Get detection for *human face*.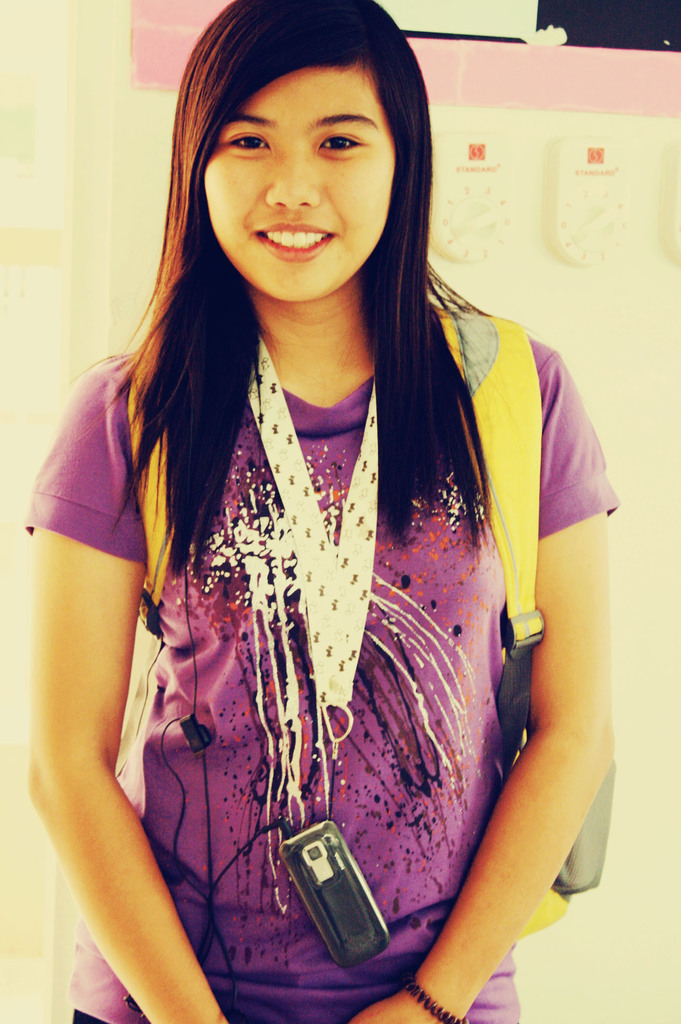
Detection: (left=200, top=66, right=394, bottom=311).
